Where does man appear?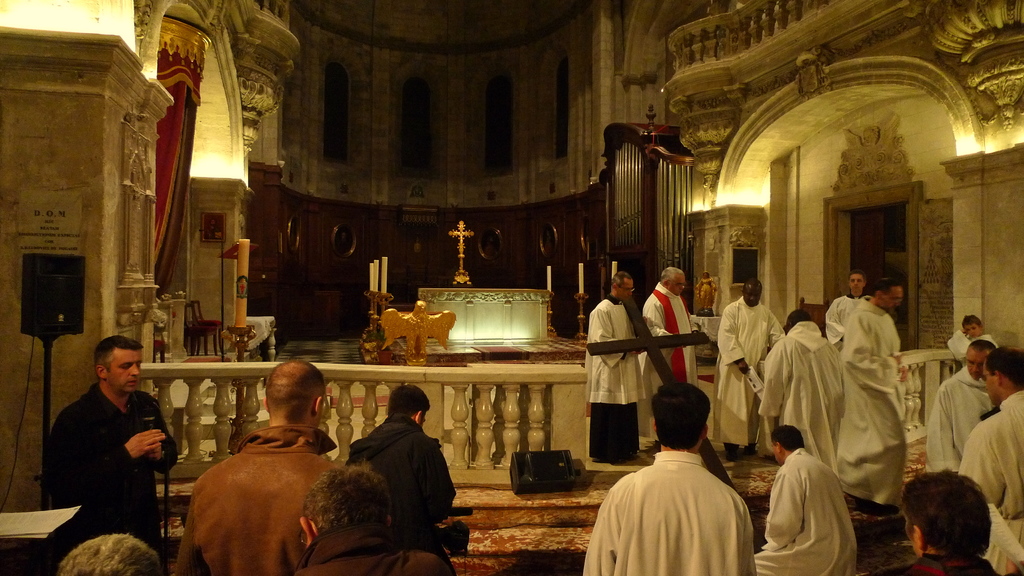
Appears at pyautogui.locateOnScreen(583, 271, 643, 464).
